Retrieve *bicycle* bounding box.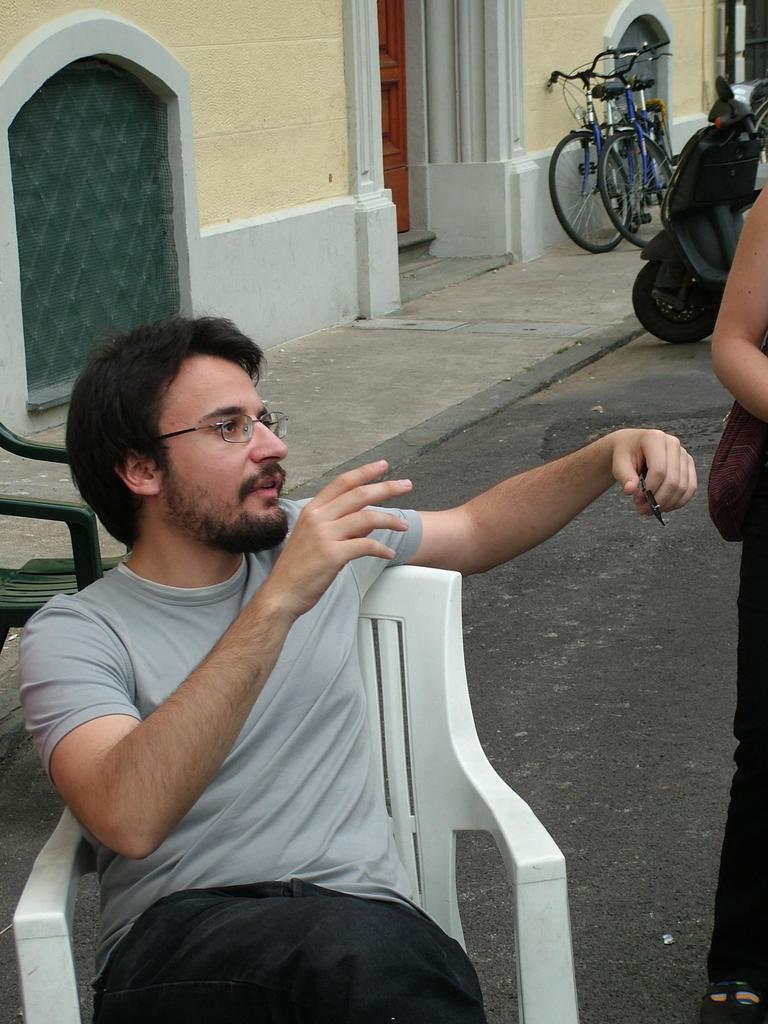
Bounding box: l=534, t=38, r=671, b=246.
